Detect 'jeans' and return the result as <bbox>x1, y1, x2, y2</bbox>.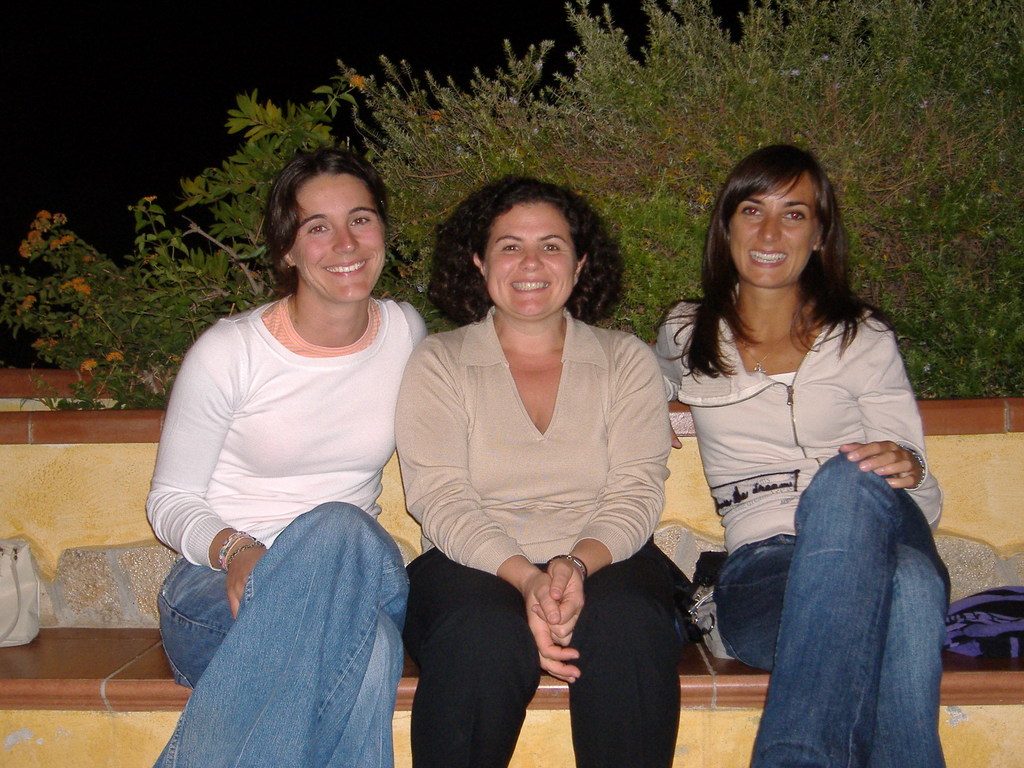
<bbox>716, 451, 952, 767</bbox>.
